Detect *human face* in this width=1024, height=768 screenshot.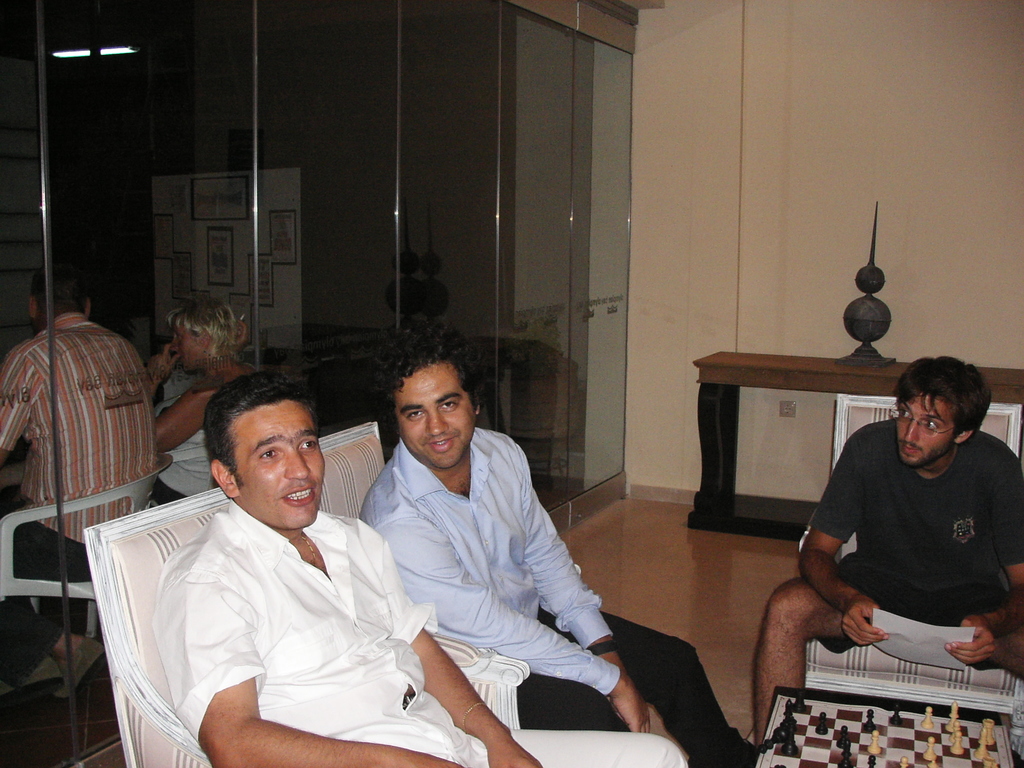
Detection: box(237, 408, 329, 527).
